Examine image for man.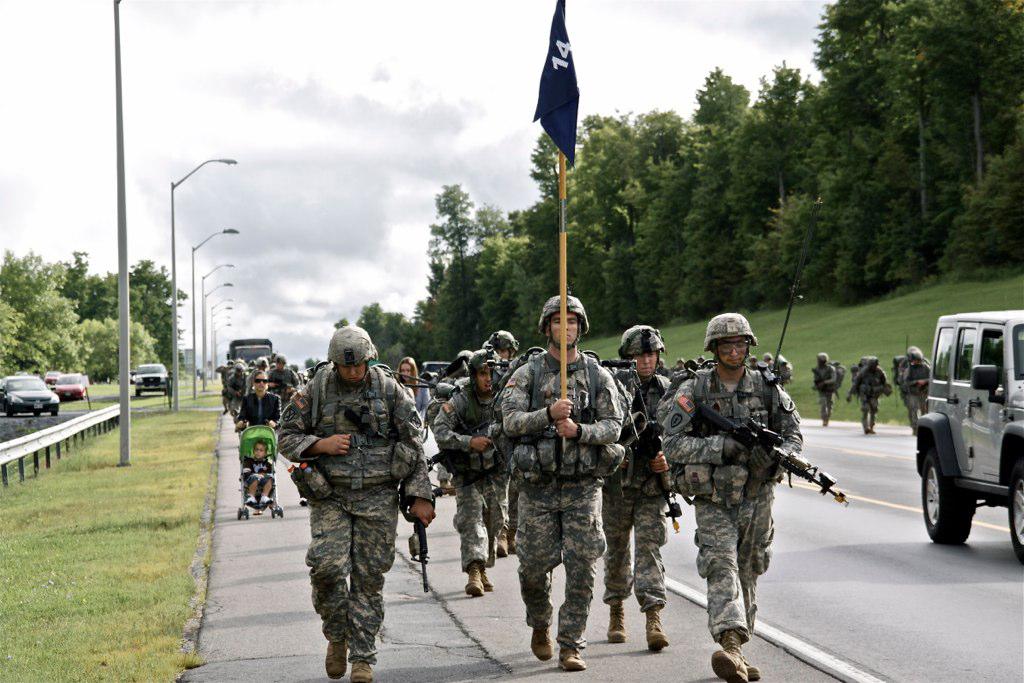
Examination result: 498:293:618:669.
